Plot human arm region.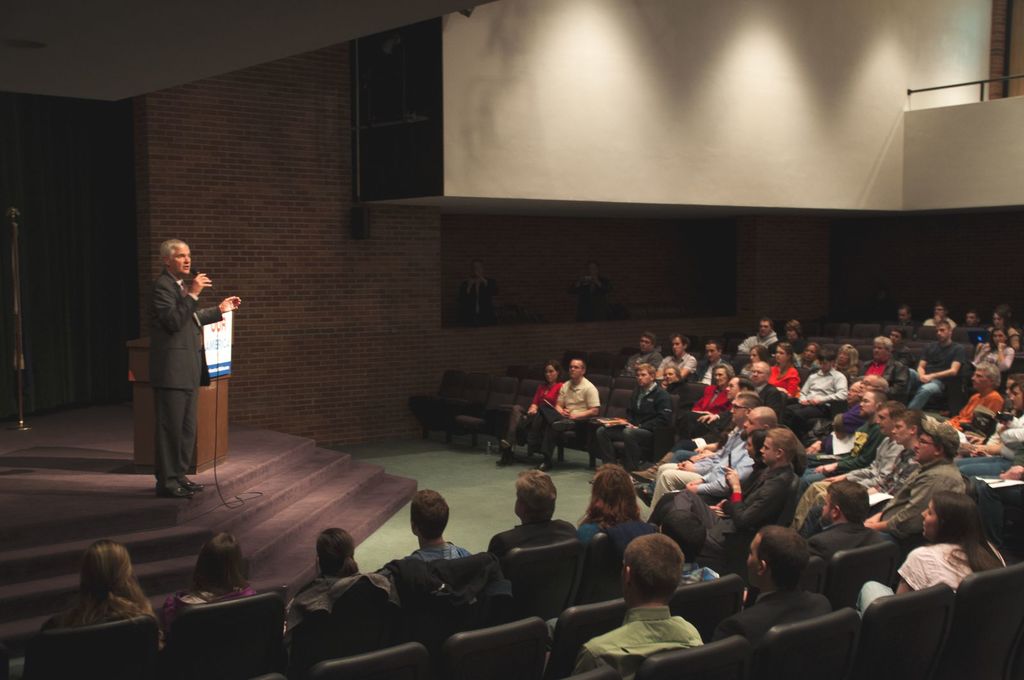
Plotted at <region>660, 355, 669, 375</region>.
